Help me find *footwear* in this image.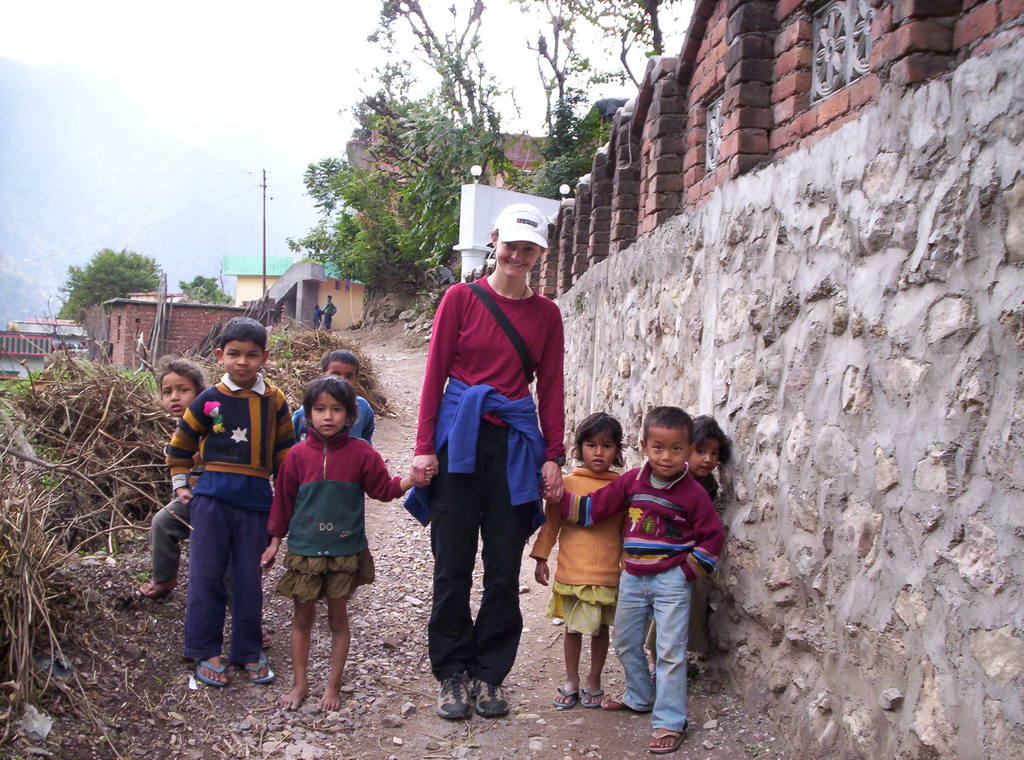
Found it: bbox=(139, 577, 172, 599).
